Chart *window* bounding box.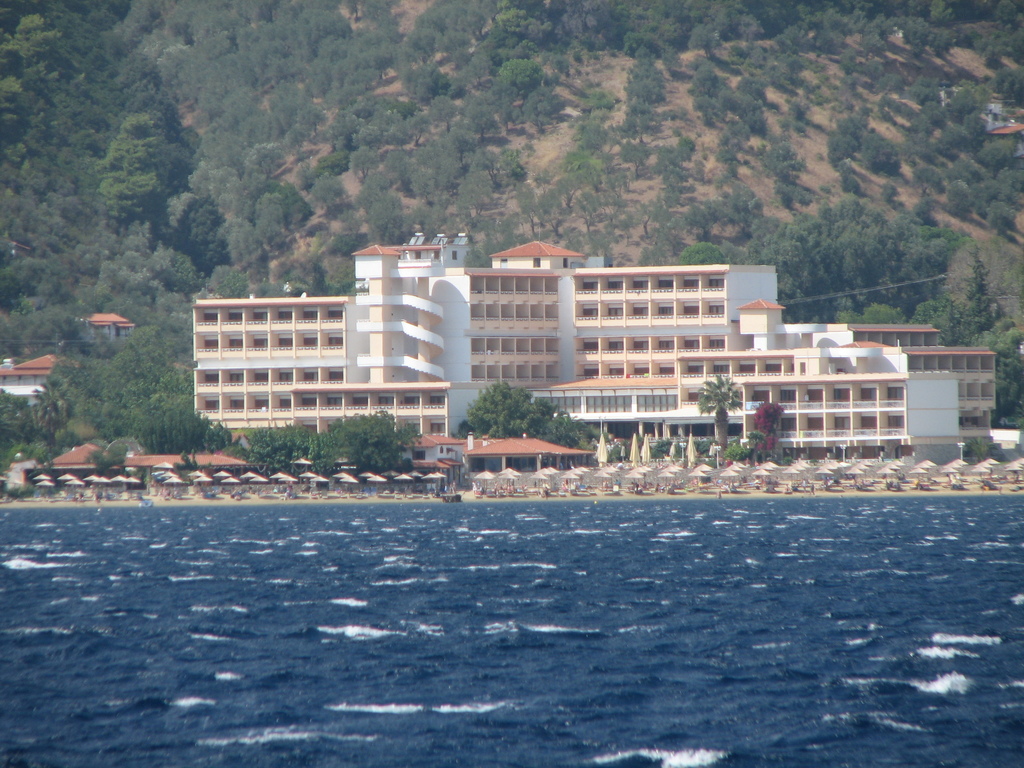
Charted: BBox(779, 419, 796, 437).
